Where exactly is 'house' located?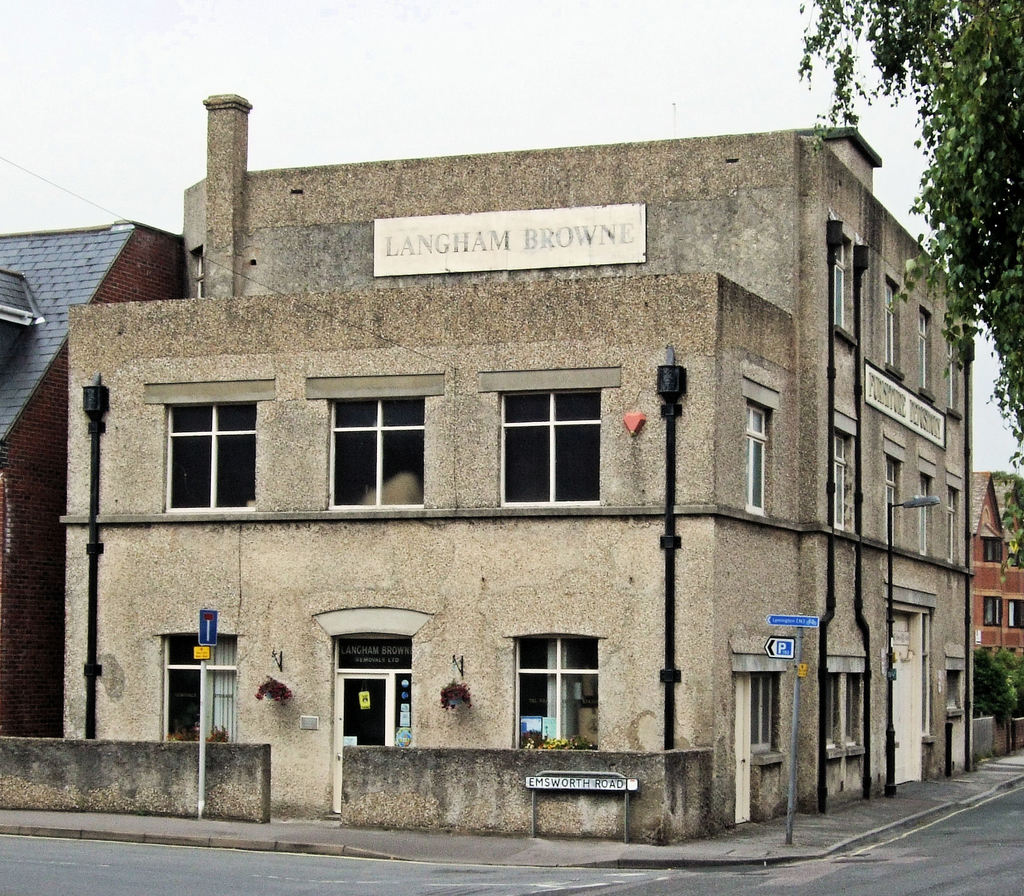
Its bounding box is <bbox>967, 471, 1023, 751</bbox>.
